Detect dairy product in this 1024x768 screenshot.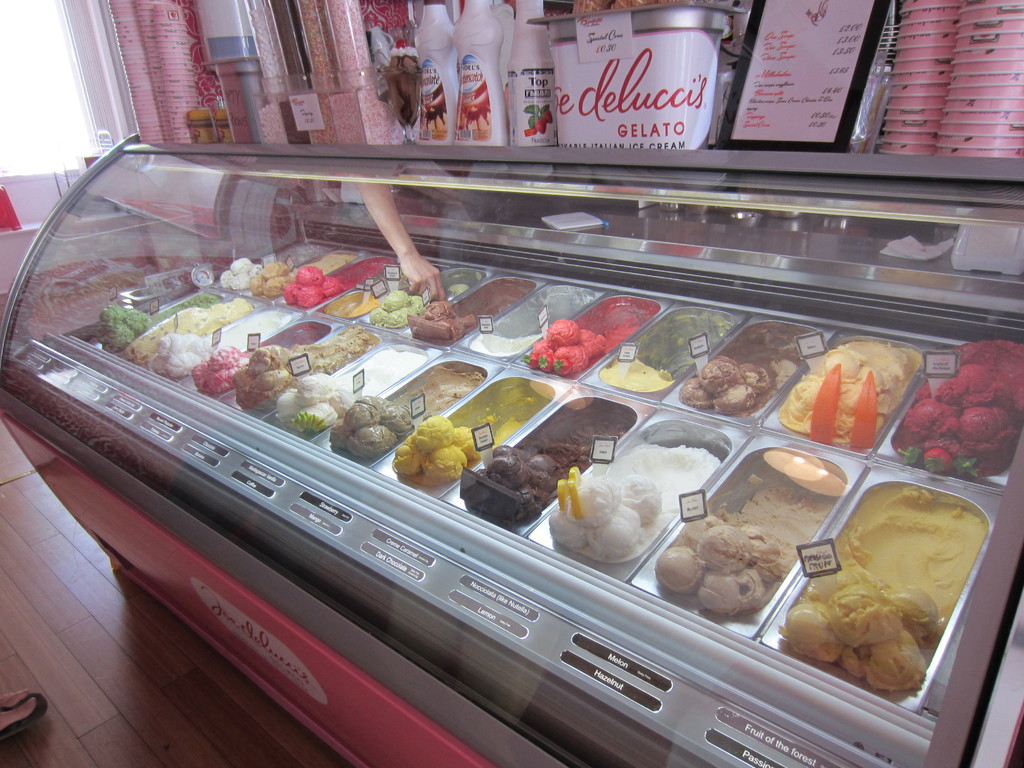
Detection: {"x1": 854, "y1": 481, "x2": 1003, "y2": 662}.
